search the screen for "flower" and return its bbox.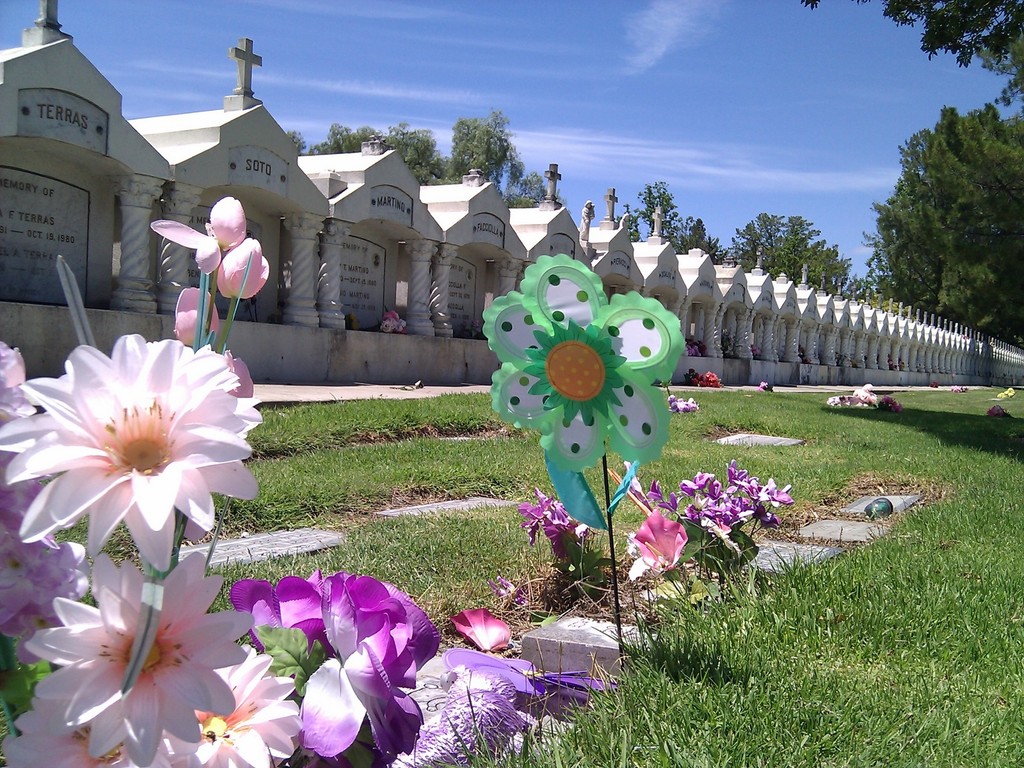
Found: box(18, 337, 250, 587).
